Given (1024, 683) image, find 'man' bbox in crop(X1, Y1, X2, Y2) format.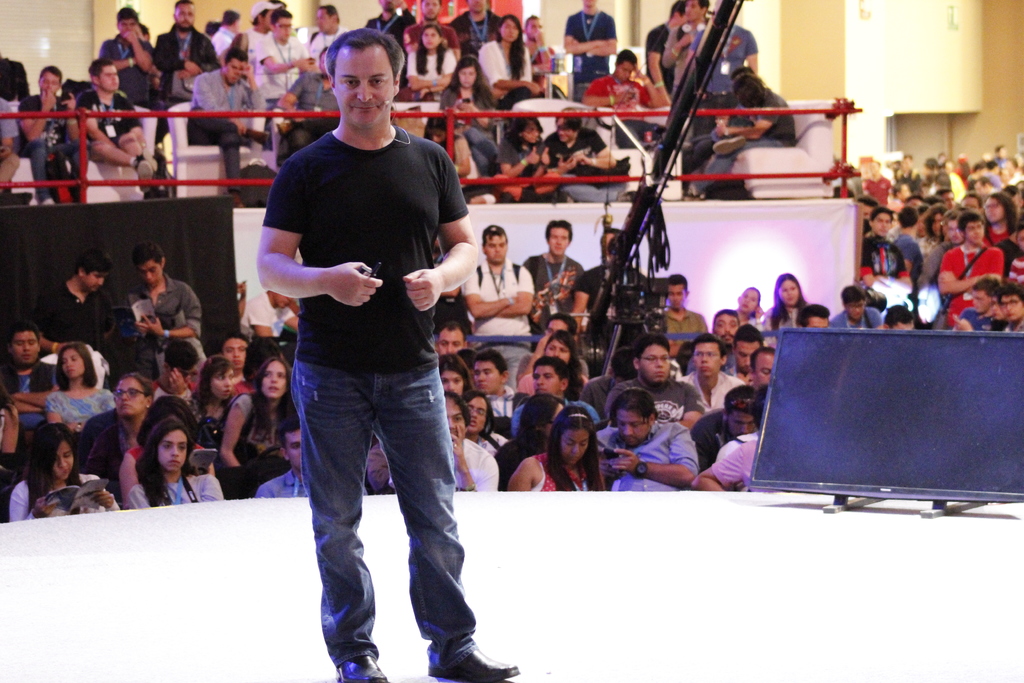
crop(940, 211, 1007, 327).
